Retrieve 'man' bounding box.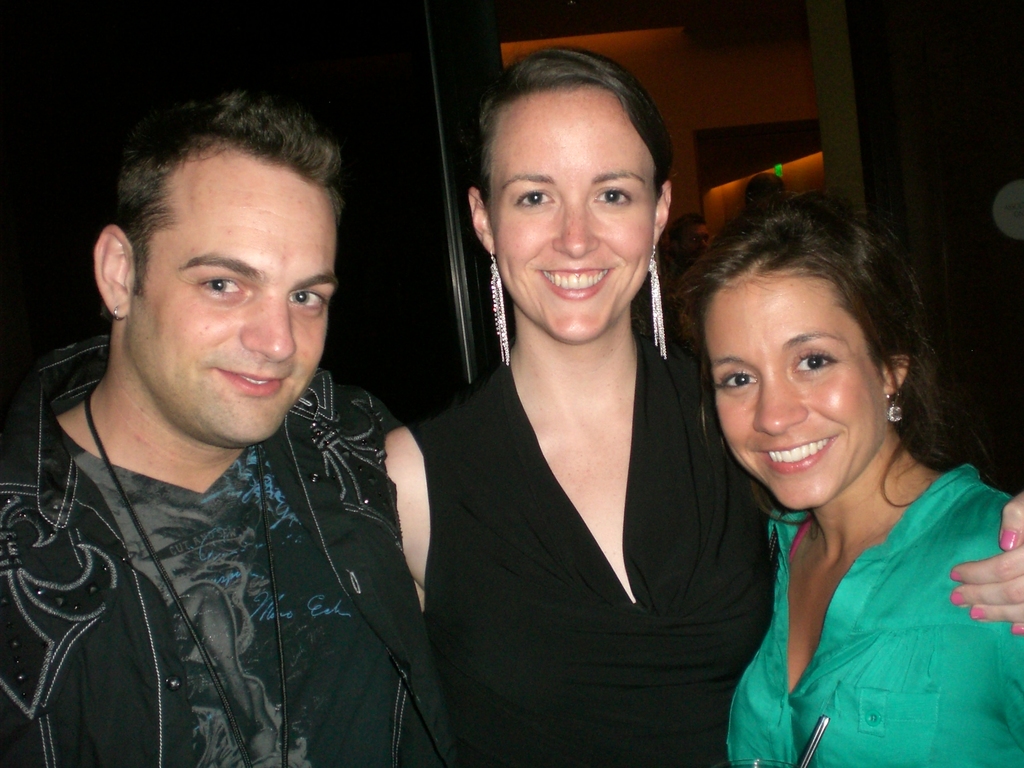
Bounding box: region(0, 93, 479, 767).
